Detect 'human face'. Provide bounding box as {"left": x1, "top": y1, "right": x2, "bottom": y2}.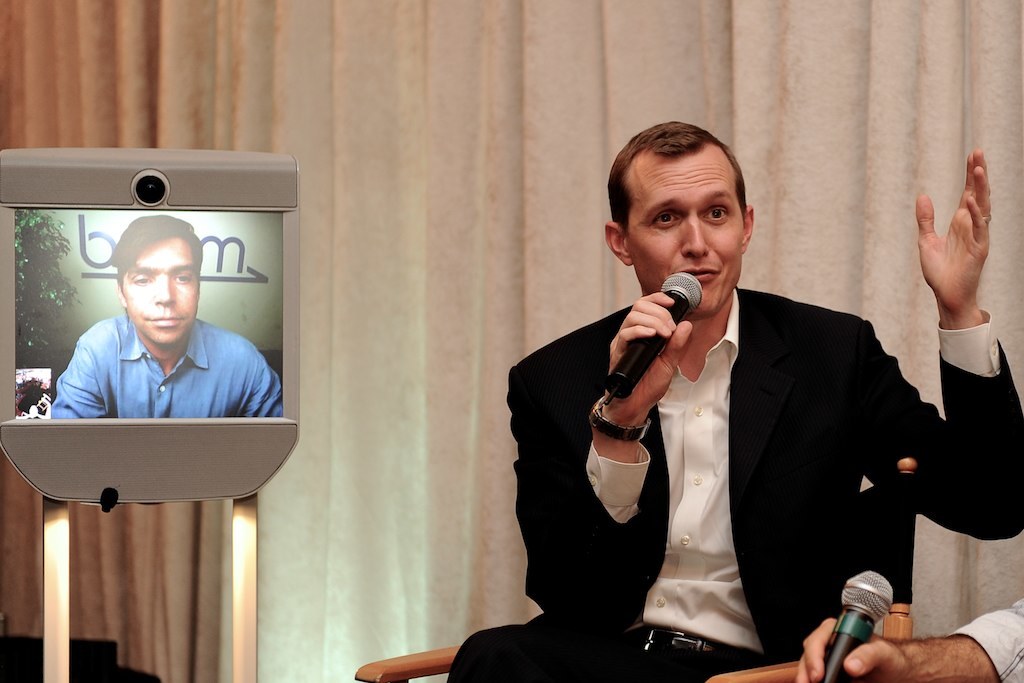
{"left": 120, "top": 237, "right": 200, "bottom": 346}.
